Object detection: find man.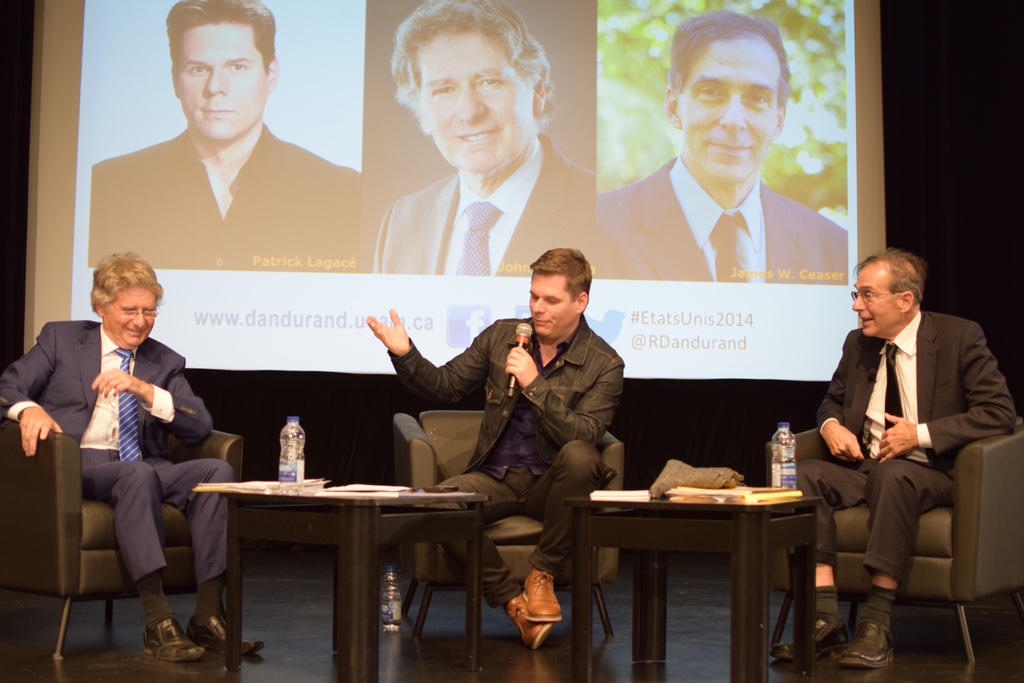
590 10 849 285.
